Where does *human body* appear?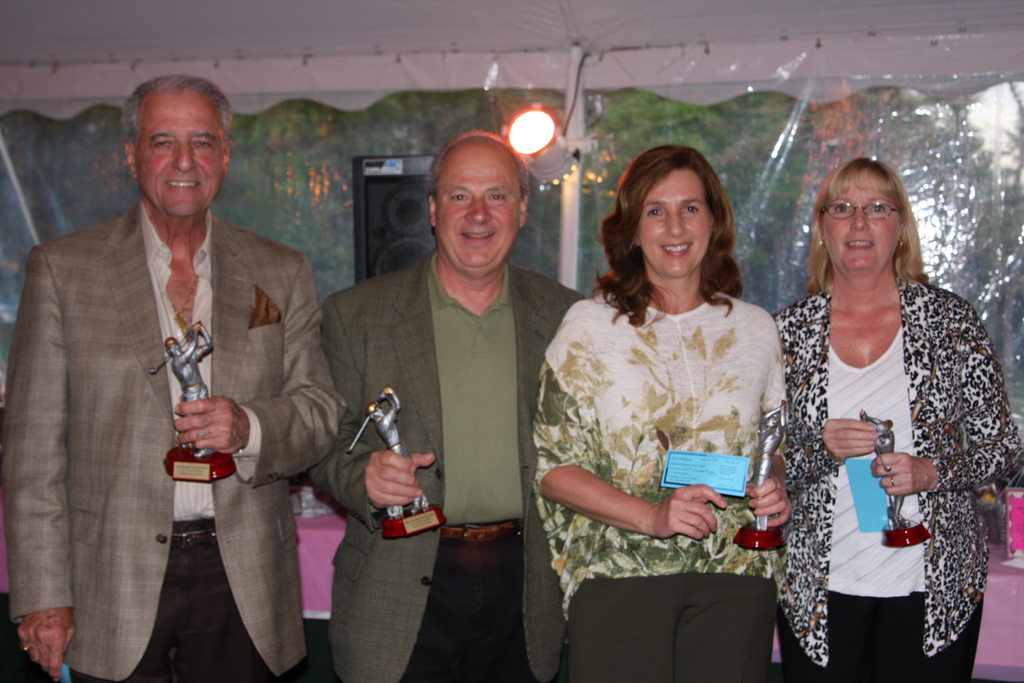
Appears at crop(0, 199, 346, 682).
